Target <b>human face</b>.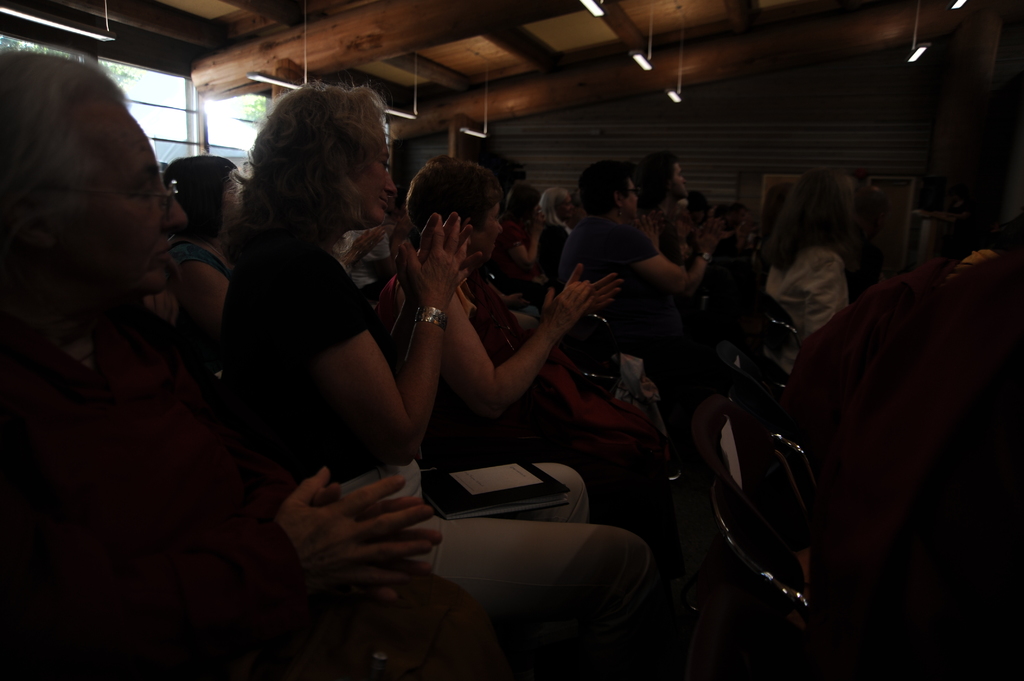
Target region: box(68, 98, 188, 294).
